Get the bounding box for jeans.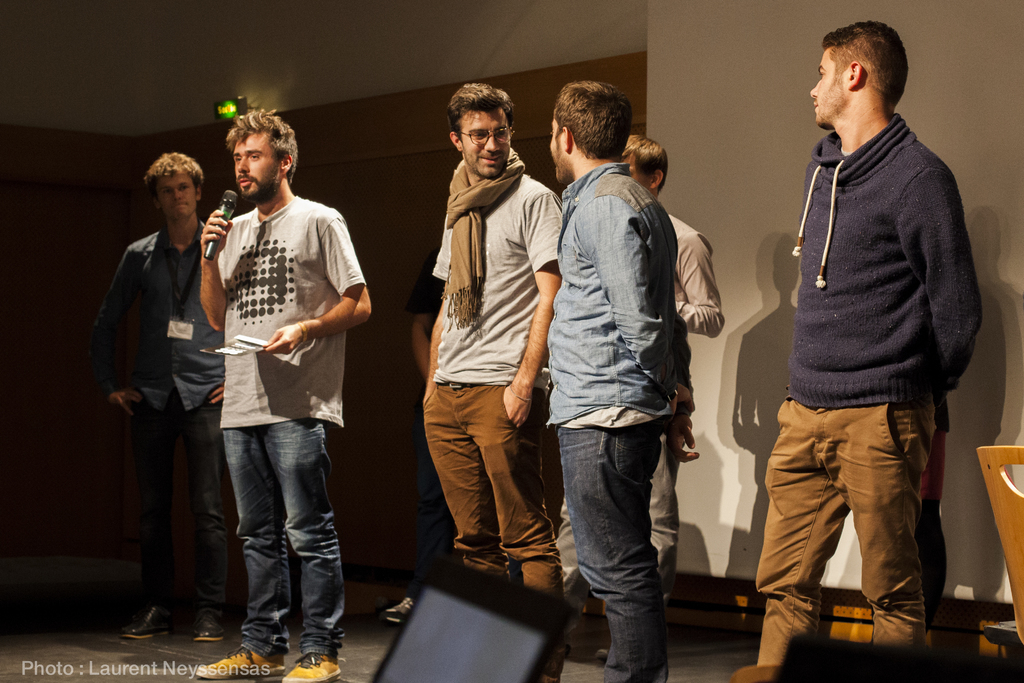
bbox=(557, 416, 671, 682).
